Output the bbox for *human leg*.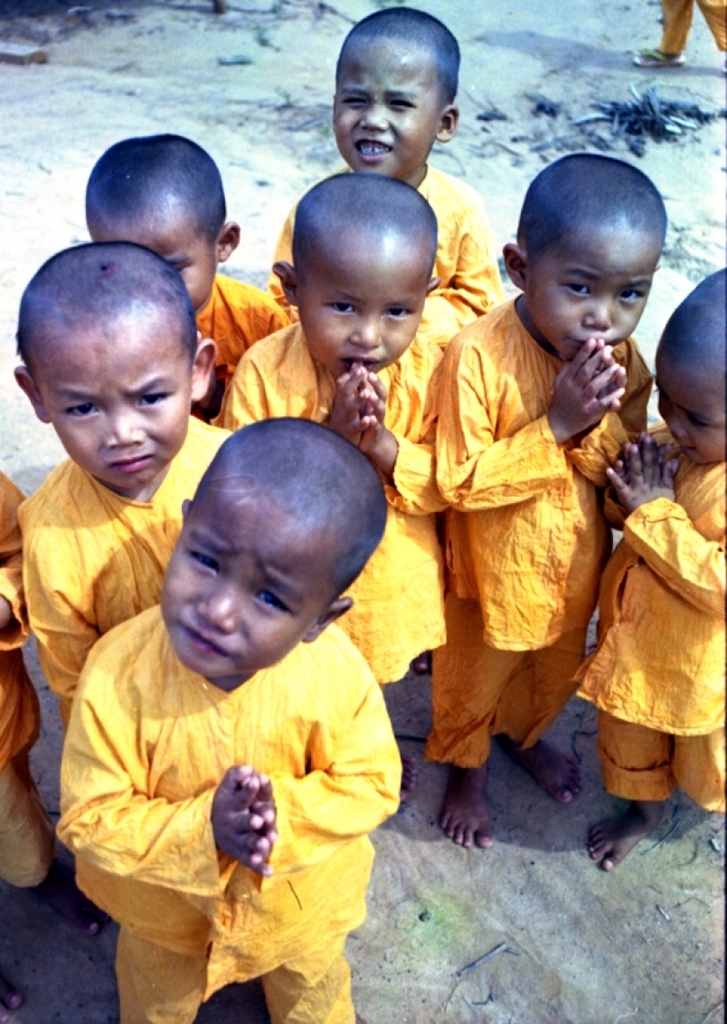
l=596, t=697, r=709, b=874.
